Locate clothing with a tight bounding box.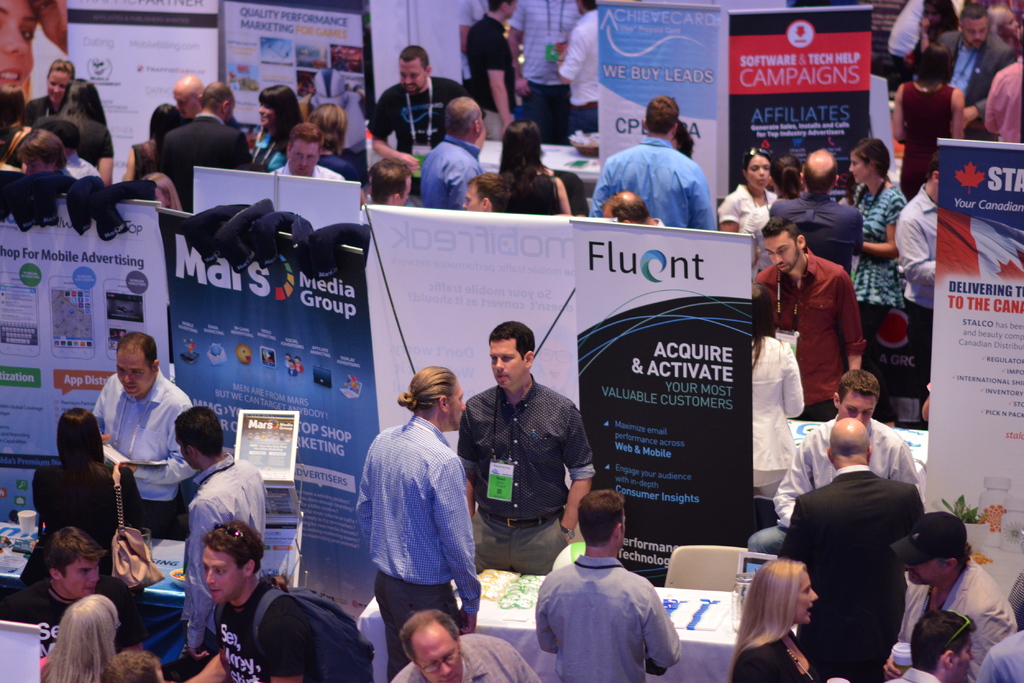
131 143 160 182.
